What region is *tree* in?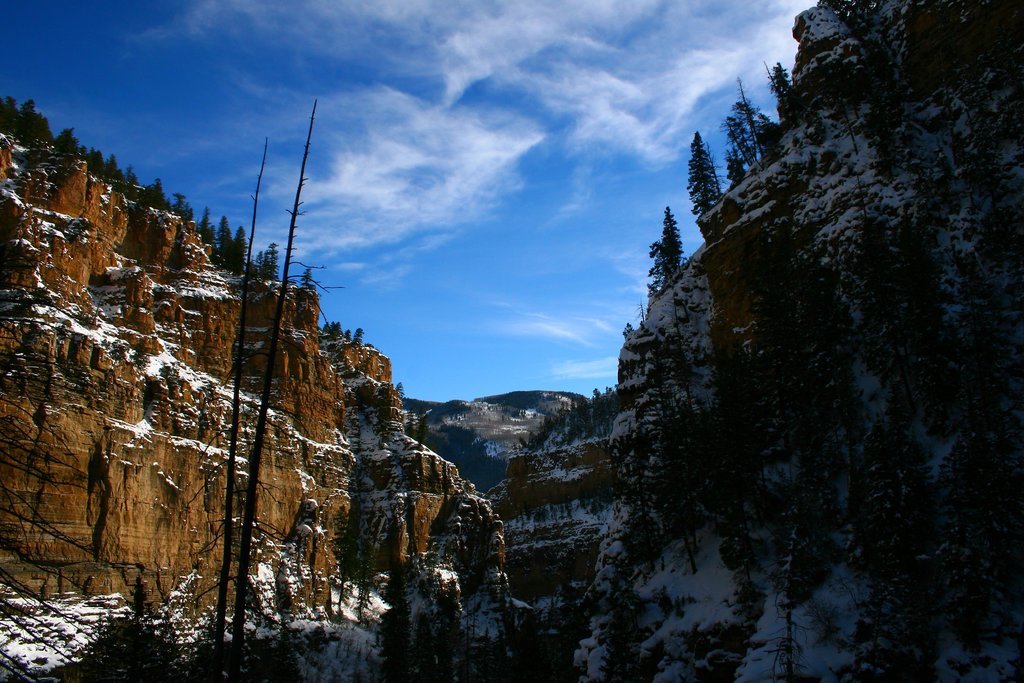
513:372:624:461.
